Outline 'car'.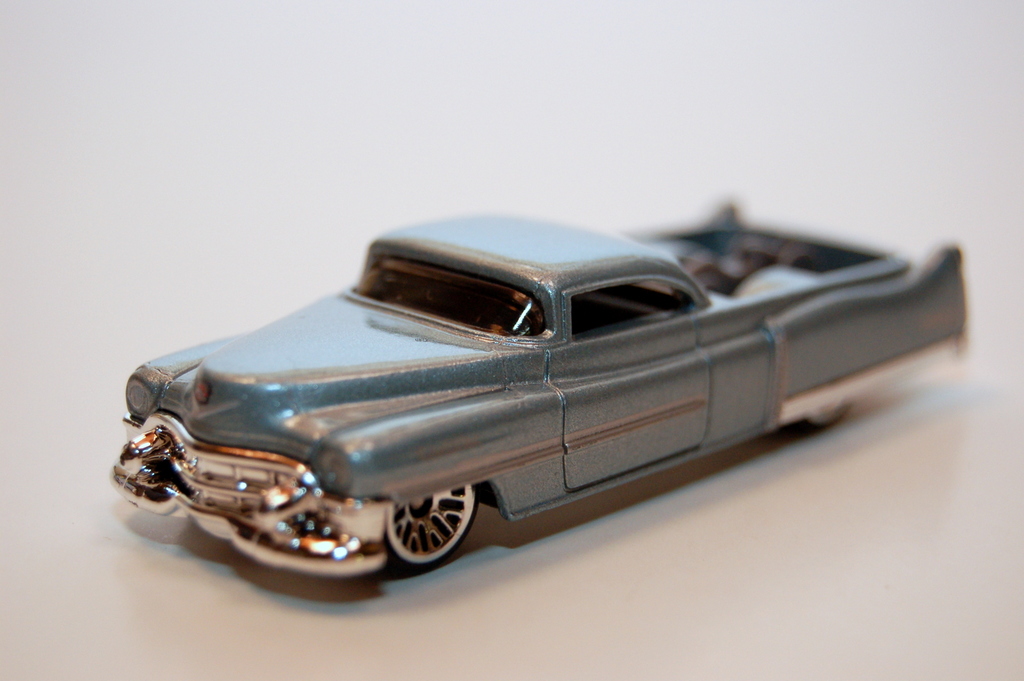
Outline: [115,212,972,582].
